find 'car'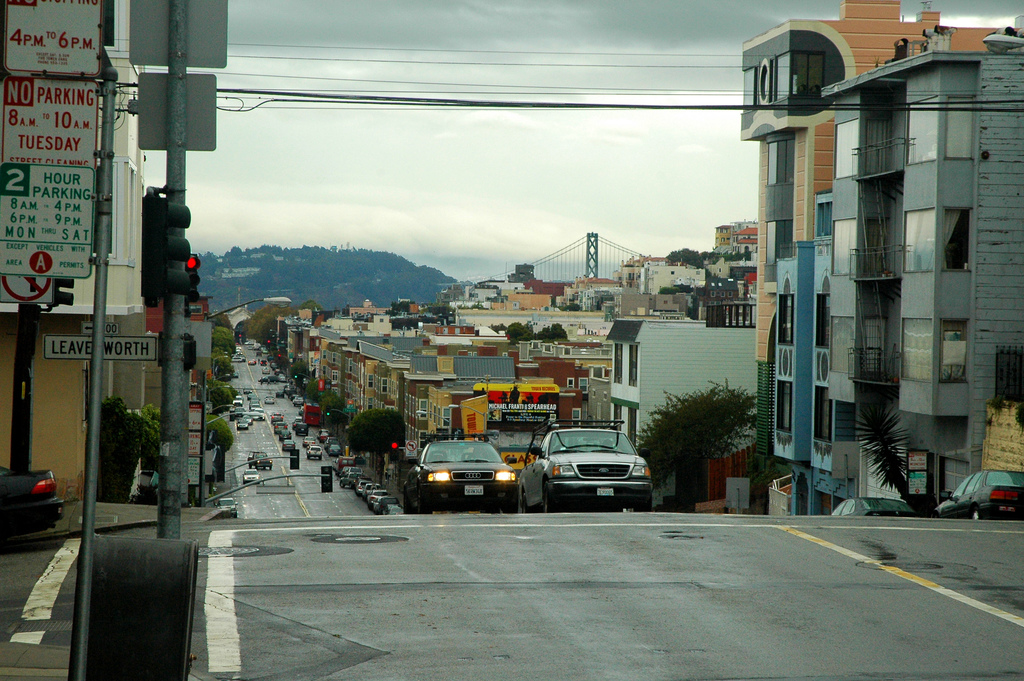
248, 356, 255, 365
